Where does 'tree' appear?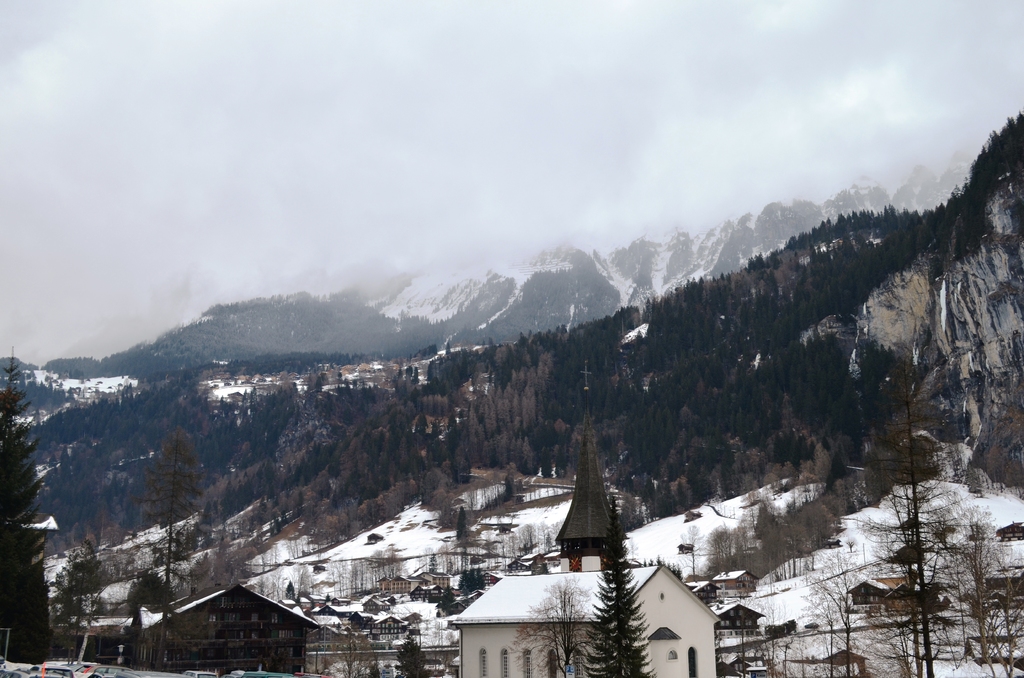
Appears at box=[136, 424, 215, 668].
